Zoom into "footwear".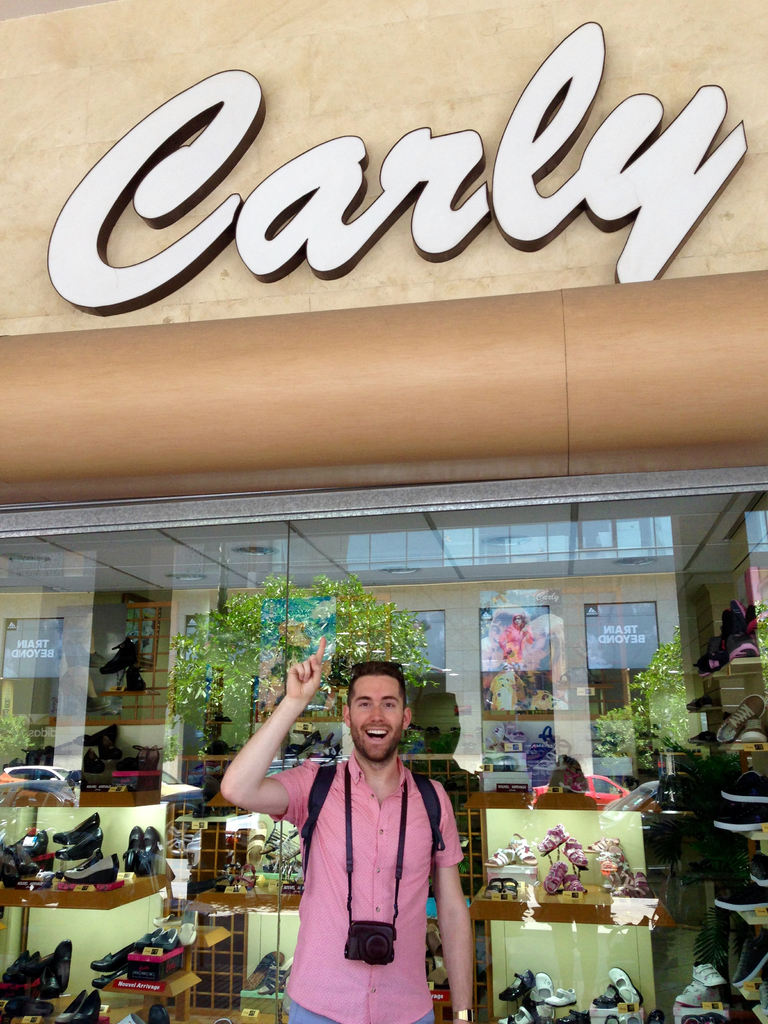
Zoom target: {"x1": 7, "y1": 995, "x2": 52, "y2": 1016}.
